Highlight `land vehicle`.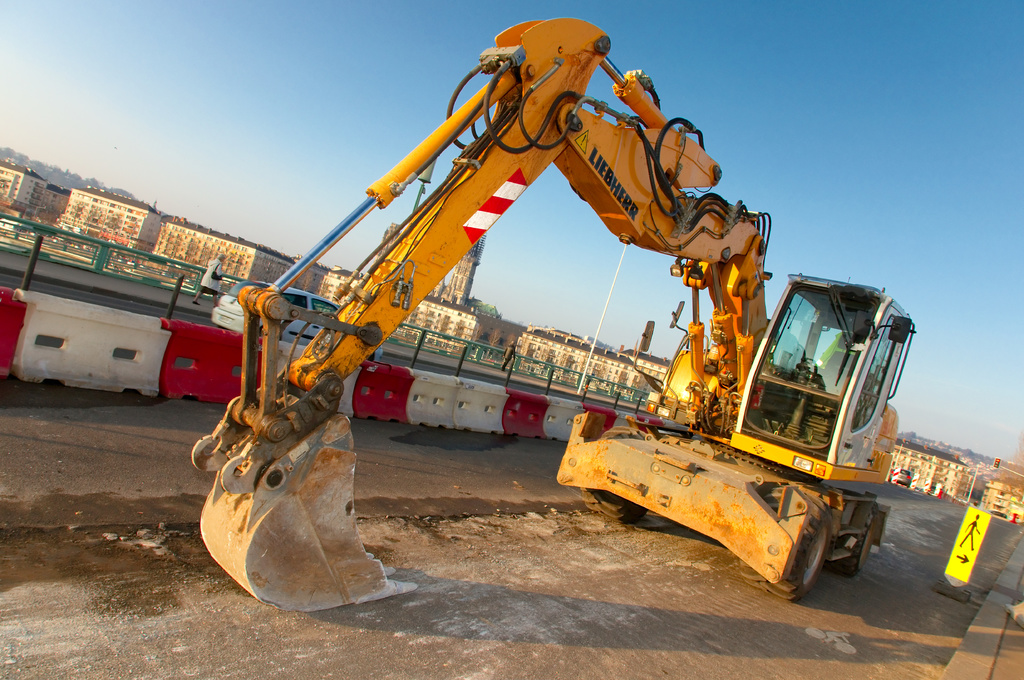
Highlighted region: bbox(211, 282, 384, 363).
